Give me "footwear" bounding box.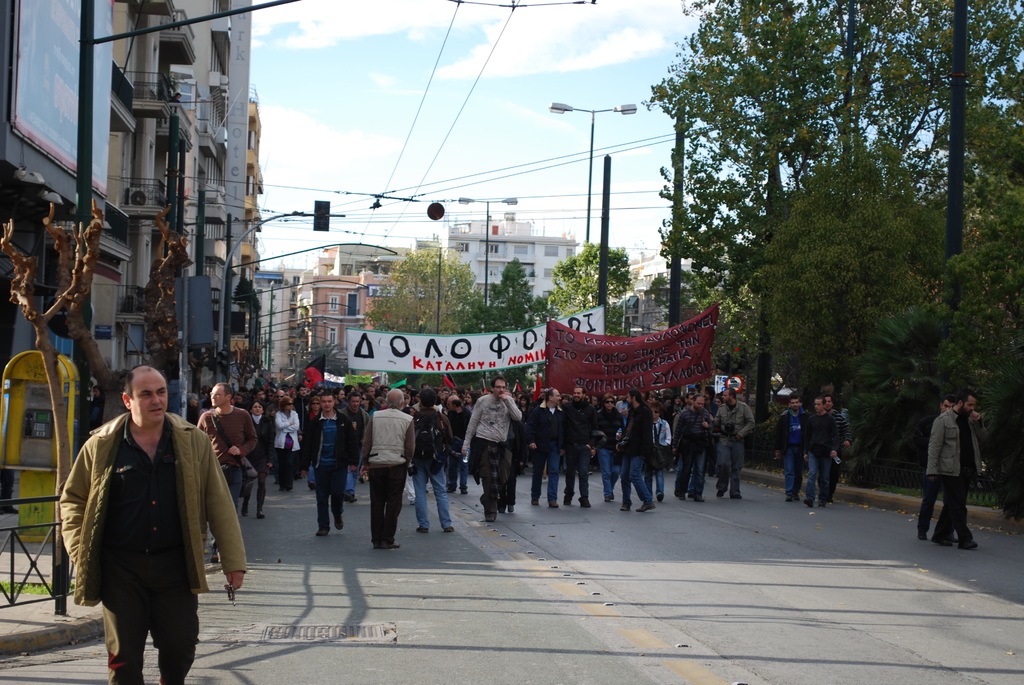
pyautogui.locateOnScreen(830, 496, 833, 504).
